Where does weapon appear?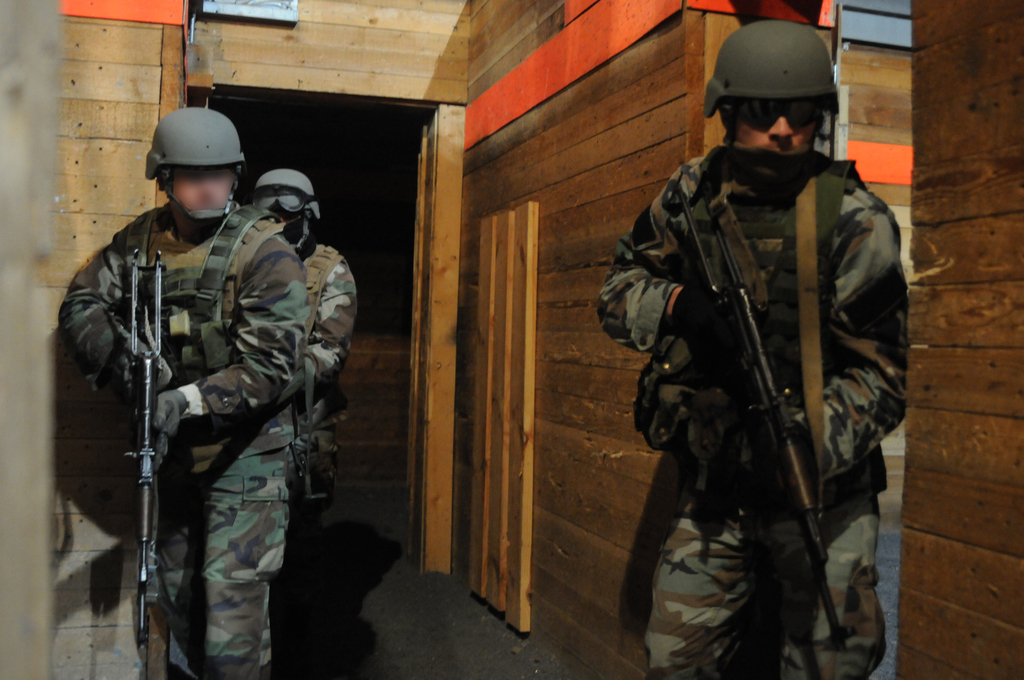
Appears at bbox=(652, 190, 901, 620).
